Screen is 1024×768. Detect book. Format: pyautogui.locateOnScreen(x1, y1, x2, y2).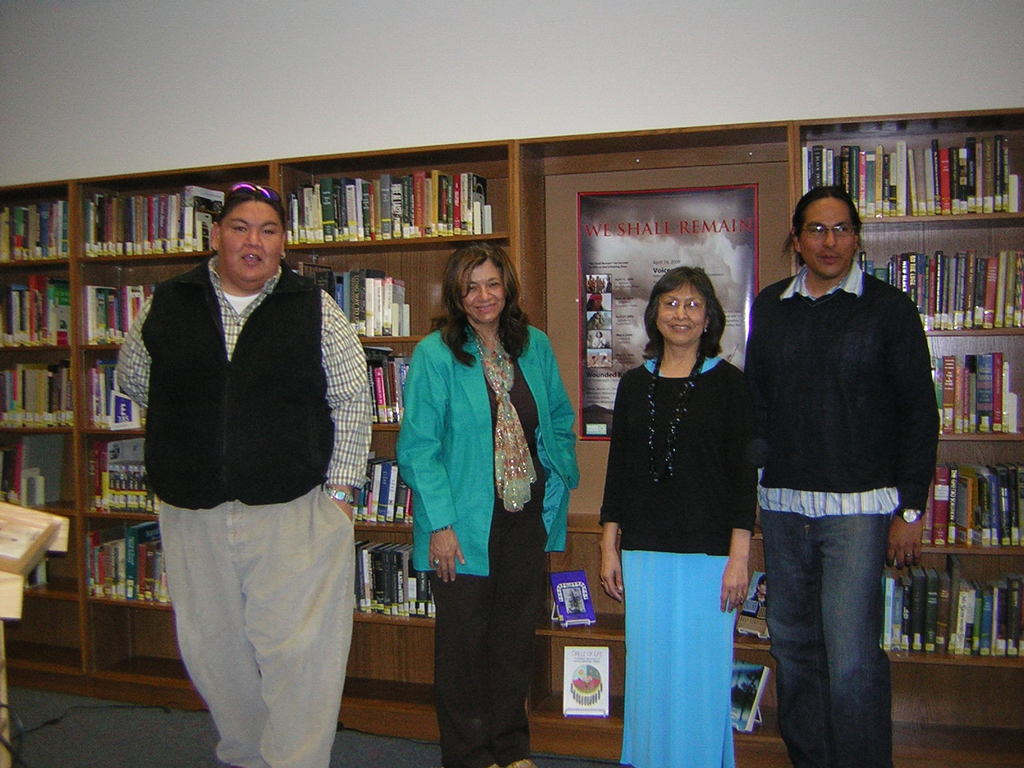
pyautogui.locateOnScreen(547, 567, 595, 624).
